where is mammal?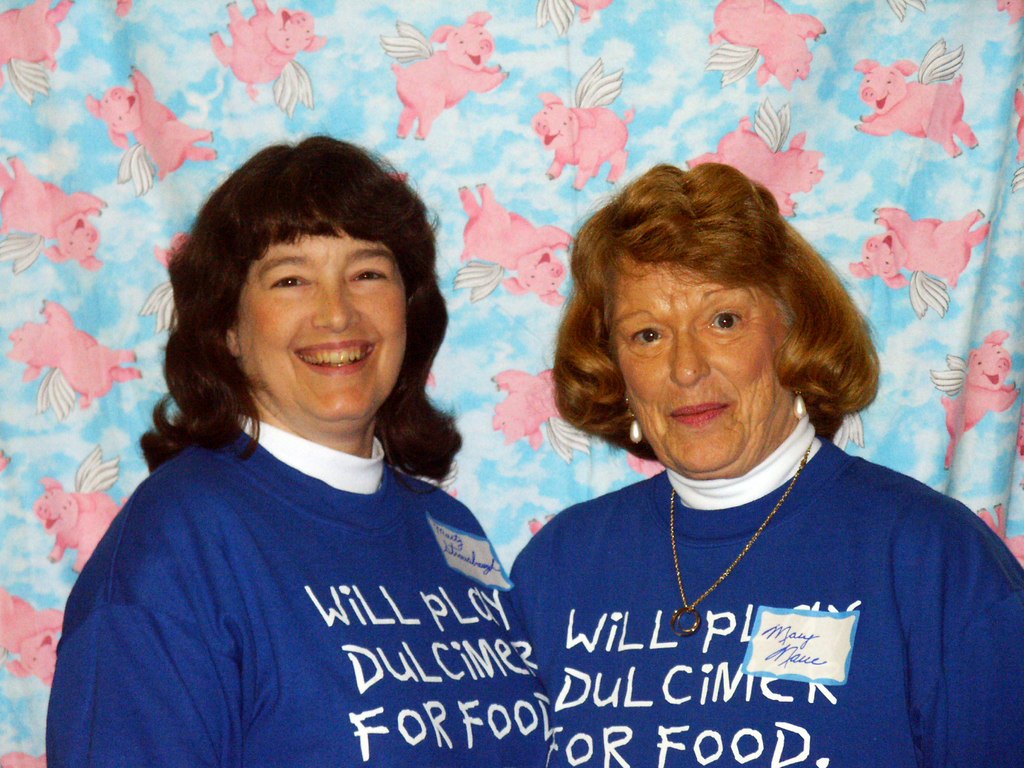
860 35 976 159.
